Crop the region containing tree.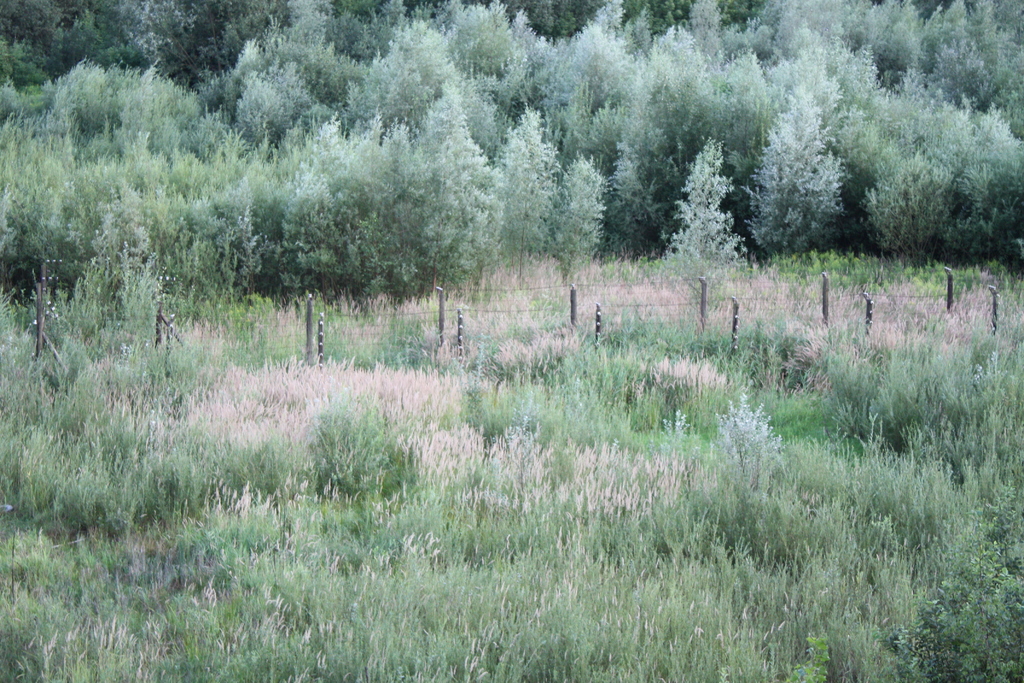
Crop region: 721 0 863 119.
